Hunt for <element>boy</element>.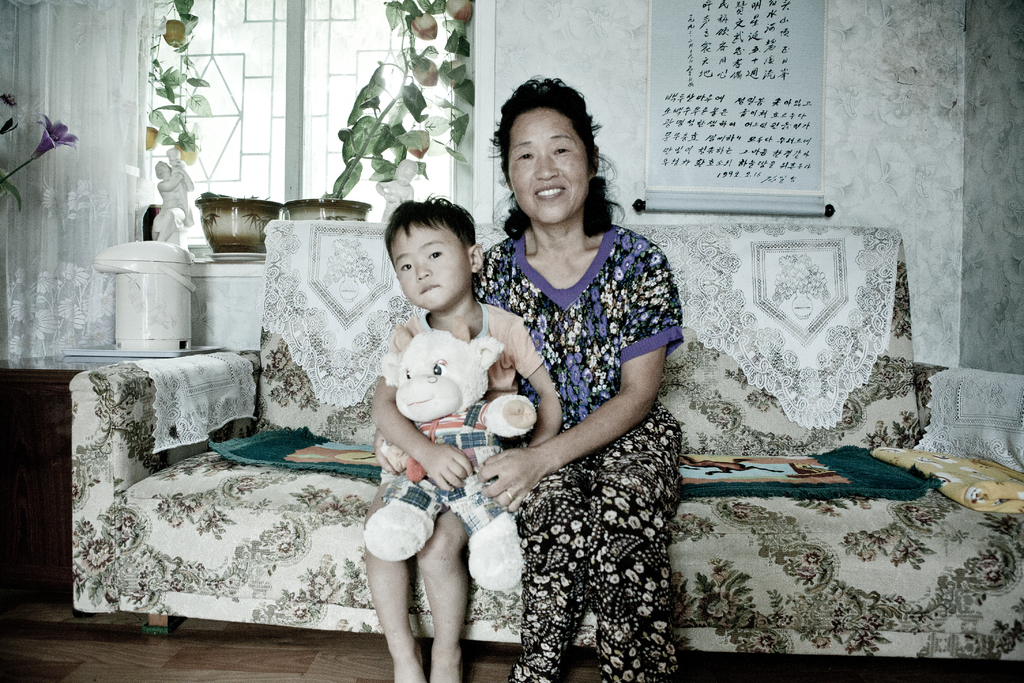
Hunted down at [353, 211, 551, 670].
